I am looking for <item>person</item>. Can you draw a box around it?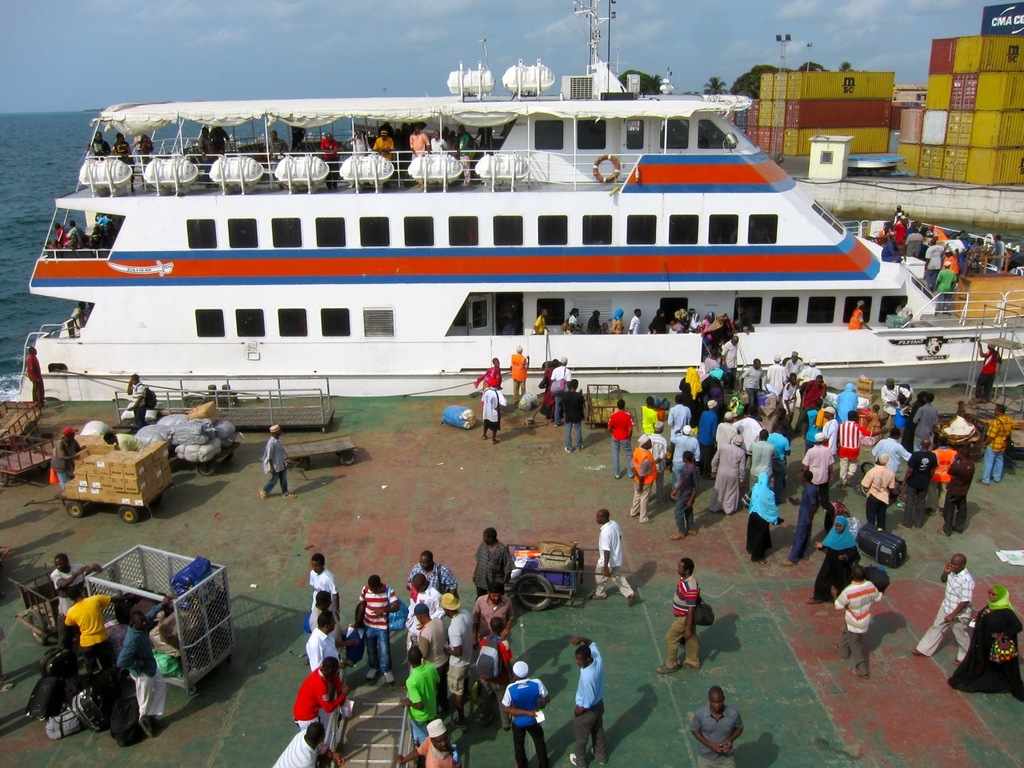
Sure, the bounding box is l=312, t=129, r=338, b=189.
